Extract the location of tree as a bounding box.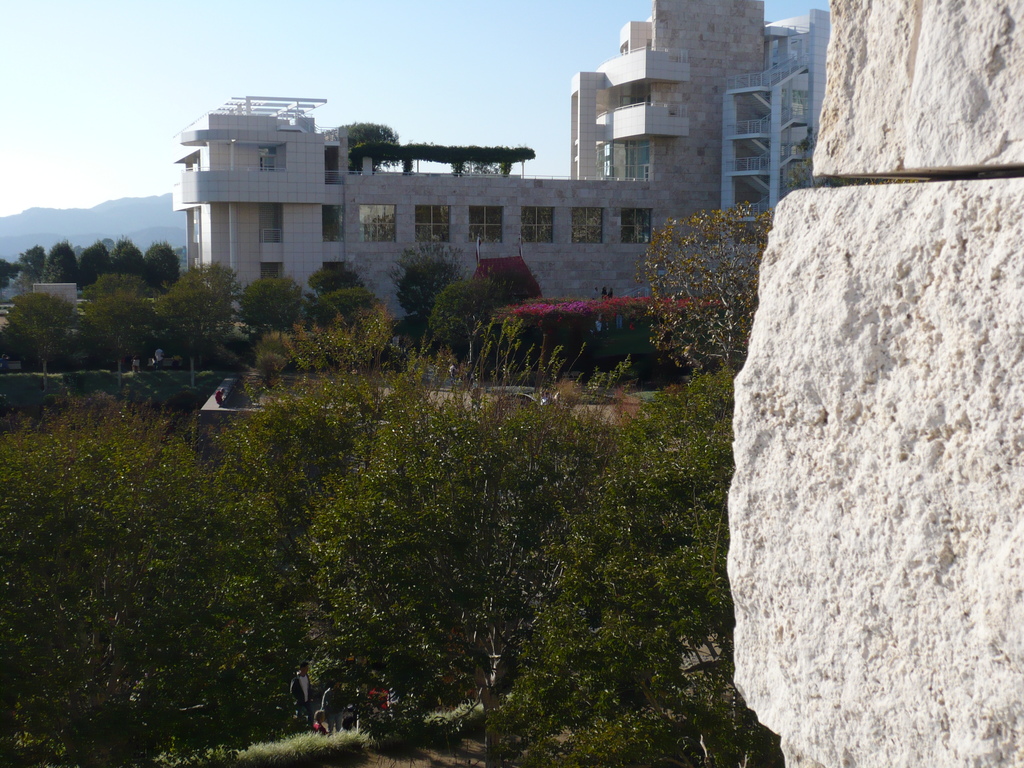
{"x1": 148, "y1": 232, "x2": 185, "y2": 298}.
